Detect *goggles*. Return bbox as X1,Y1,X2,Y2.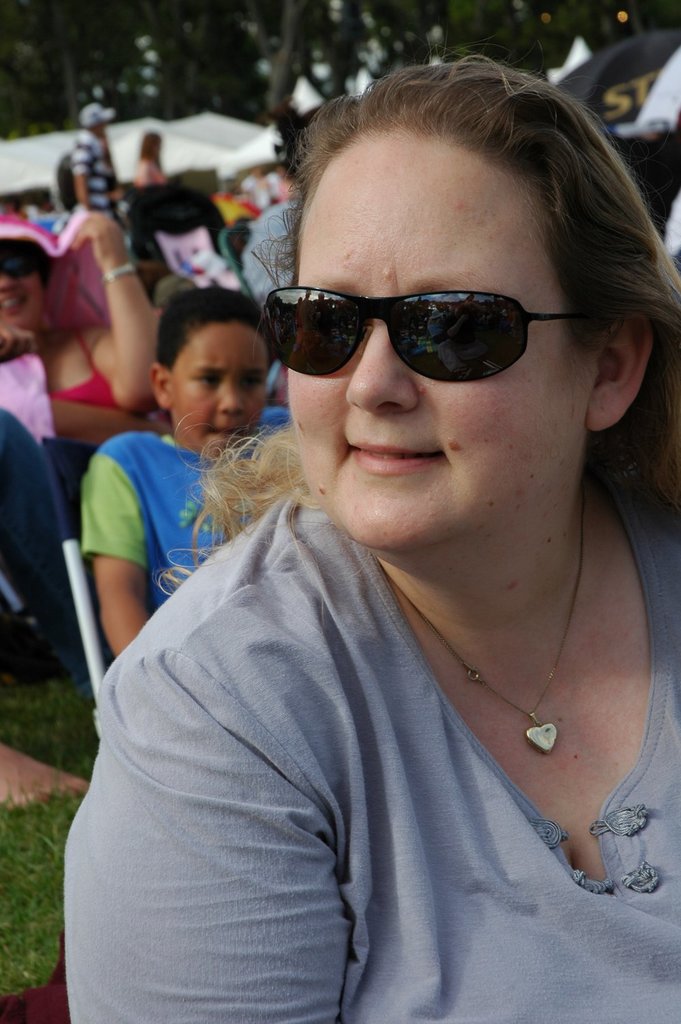
243,266,614,379.
